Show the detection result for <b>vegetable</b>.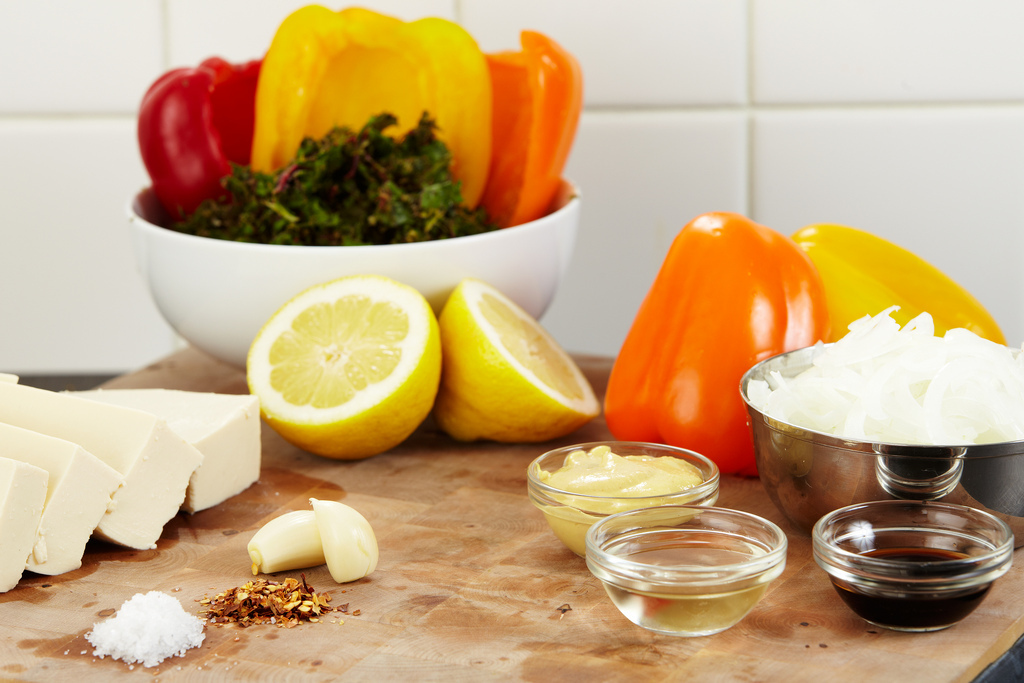
134, 56, 260, 219.
